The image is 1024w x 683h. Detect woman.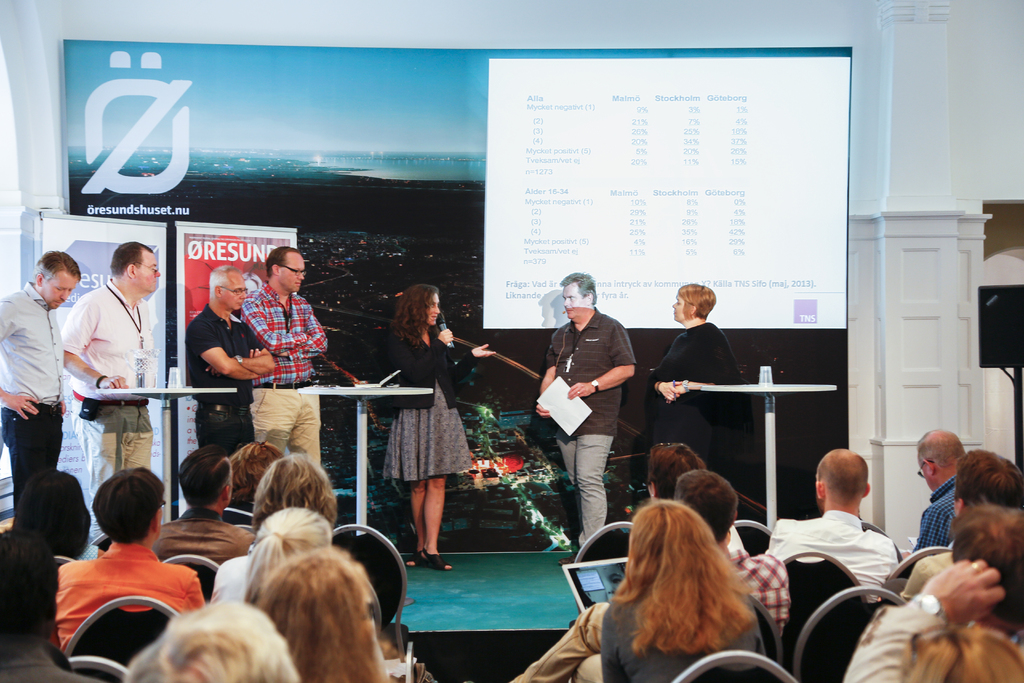
Detection: 648,281,744,469.
